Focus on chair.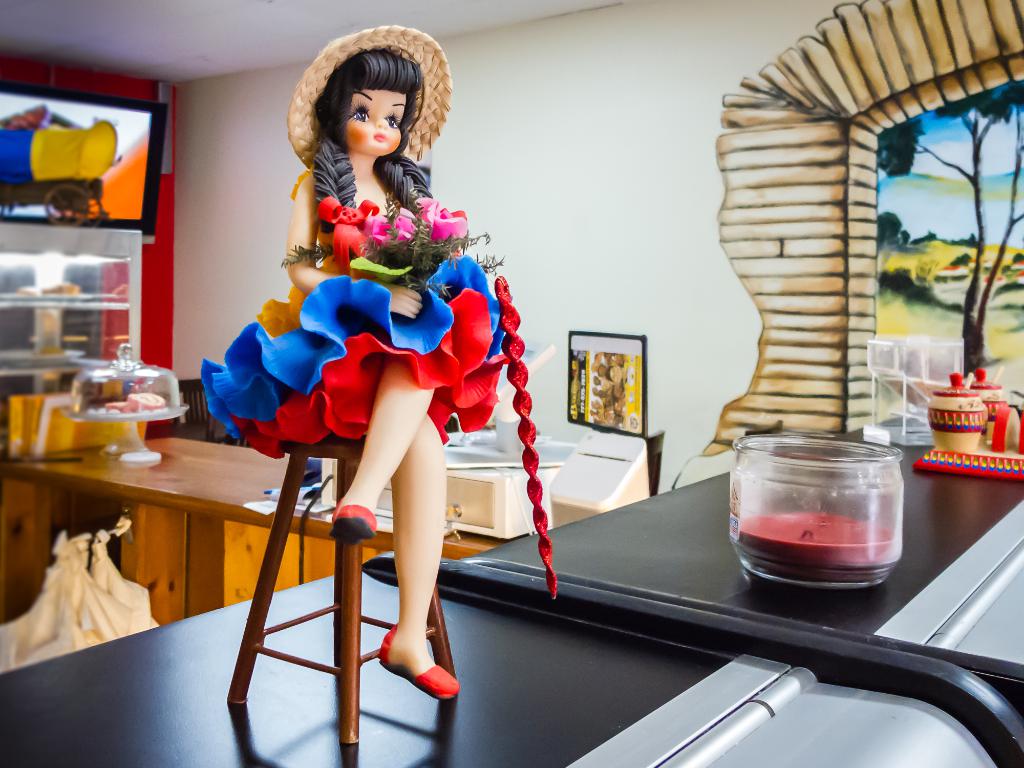
Focused at (636, 428, 664, 500).
